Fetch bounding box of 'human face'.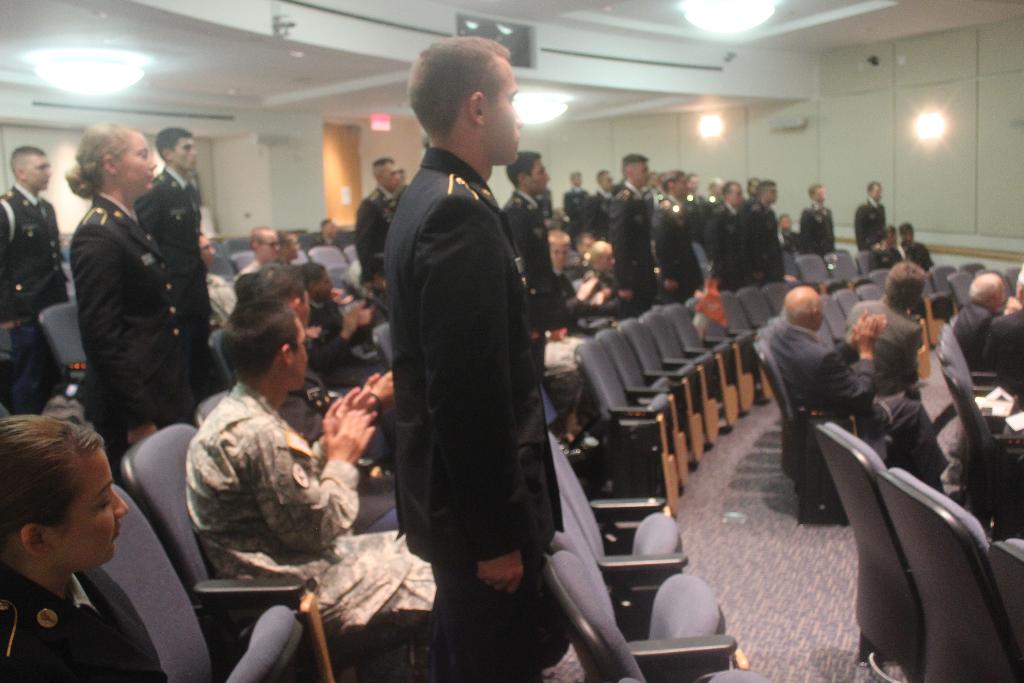
Bbox: bbox(53, 452, 126, 559).
